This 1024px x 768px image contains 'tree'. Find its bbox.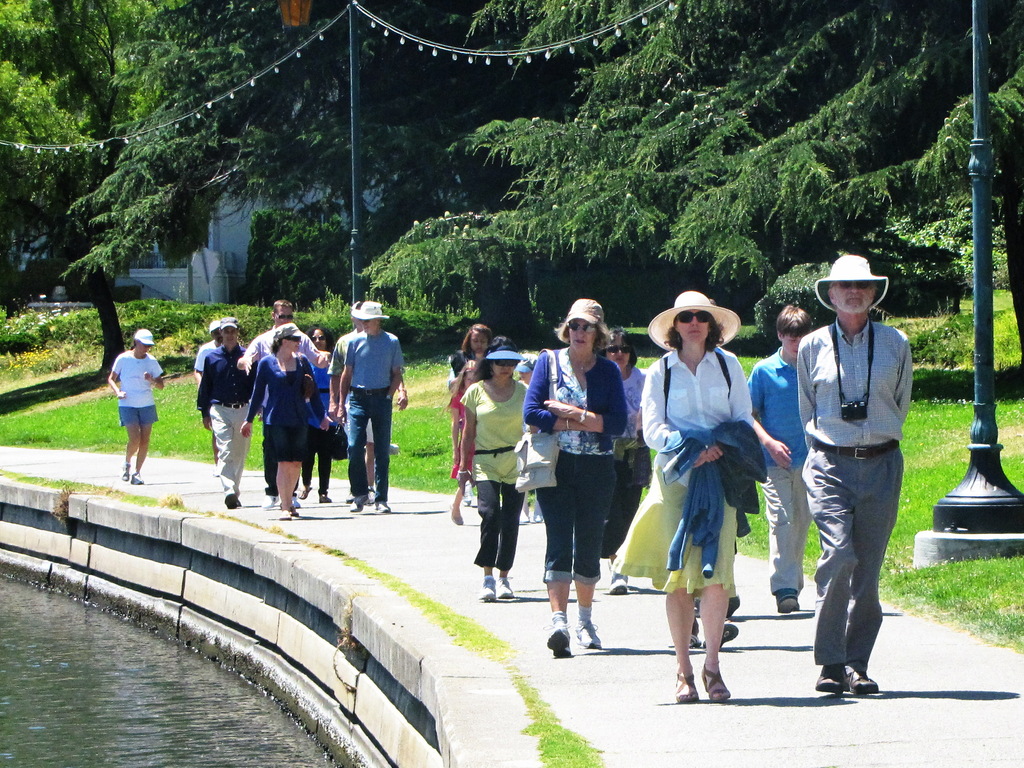
detection(297, 0, 1023, 361).
